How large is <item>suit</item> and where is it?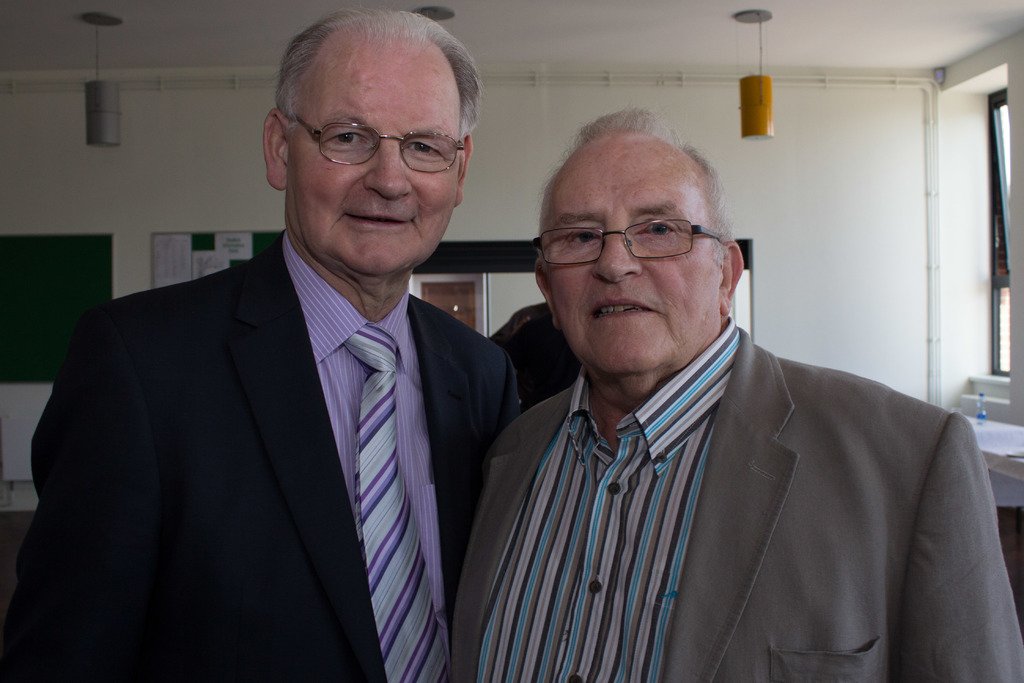
Bounding box: rect(451, 309, 1023, 682).
